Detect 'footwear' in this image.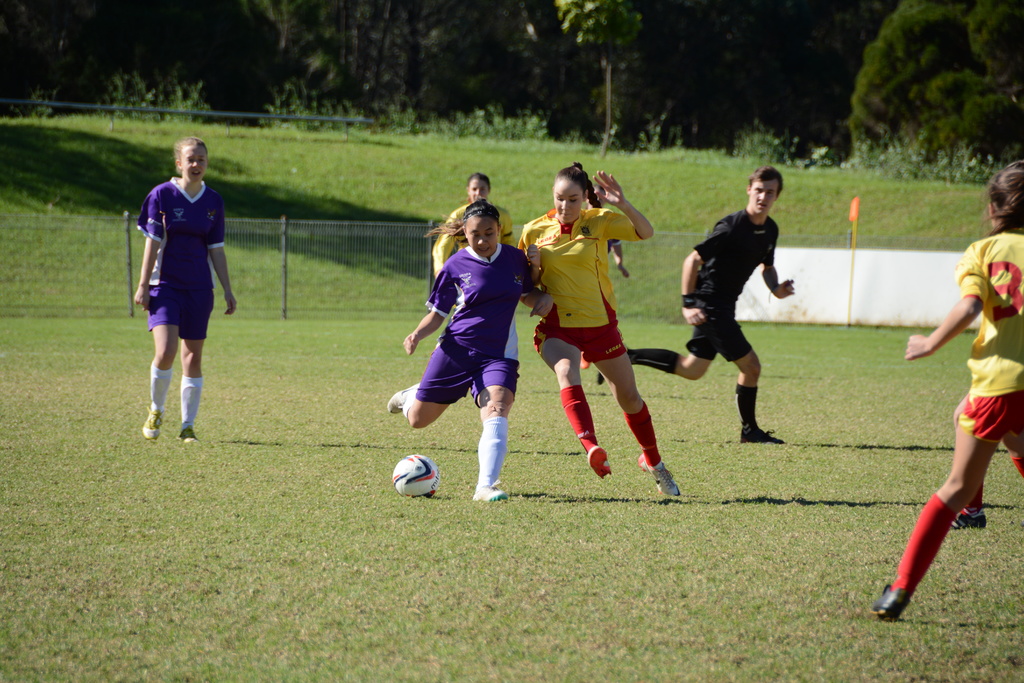
Detection: 951:507:985:529.
